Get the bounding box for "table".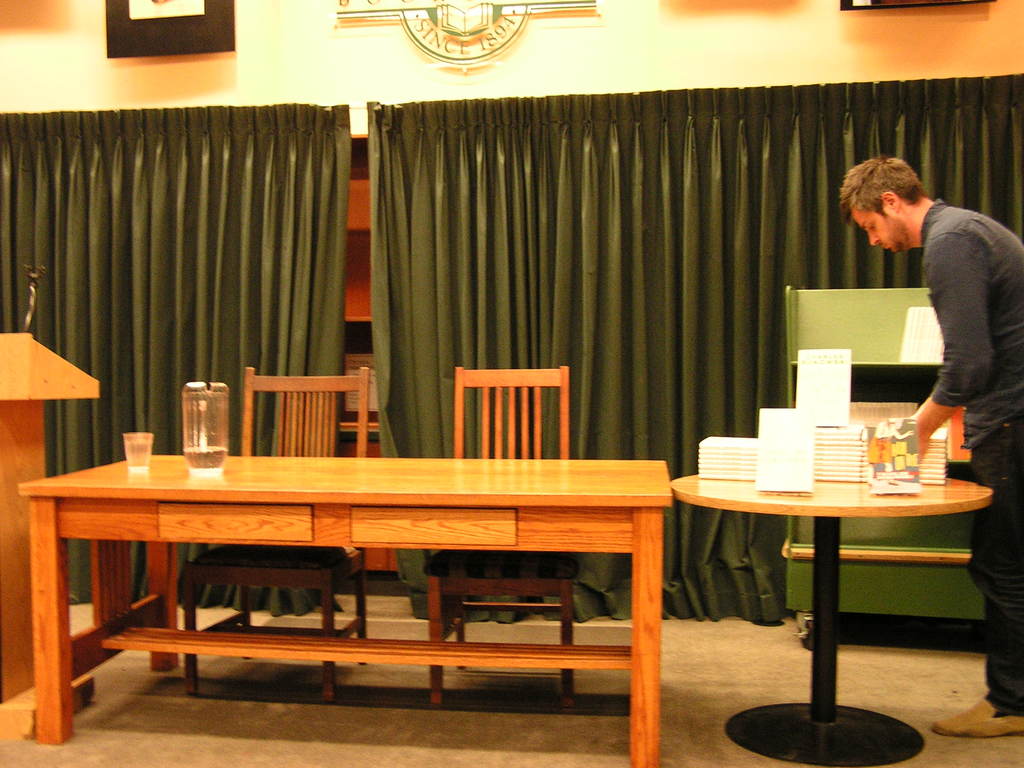
pyautogui.locateOnScreen(668, 472, 991, 767).
